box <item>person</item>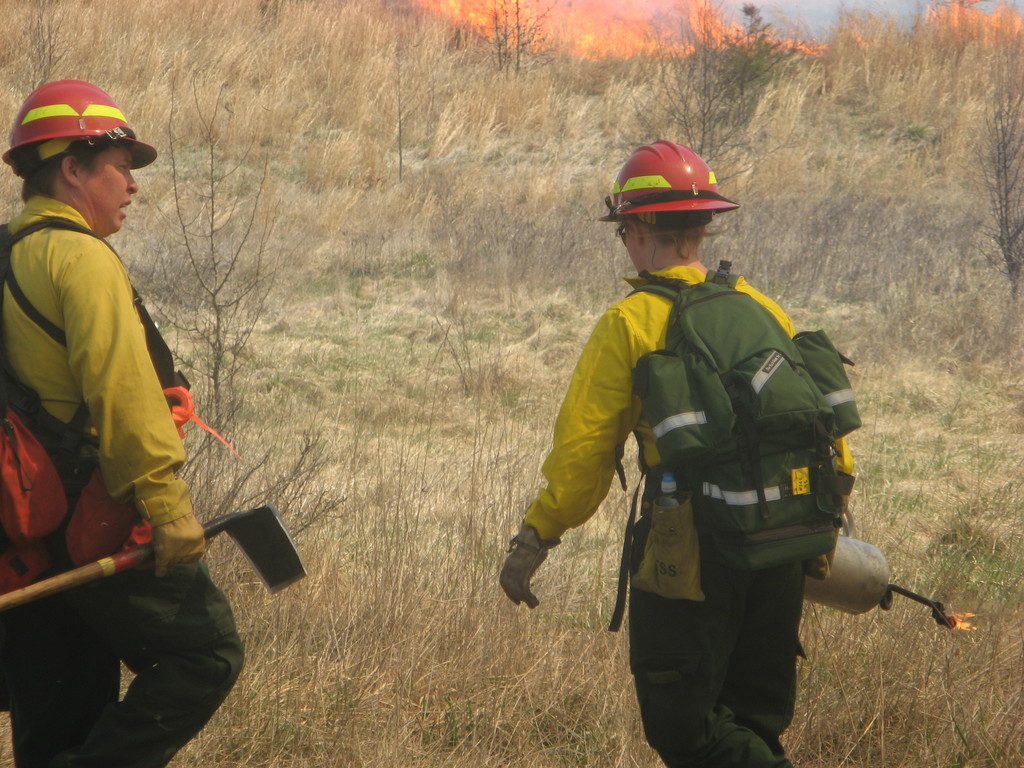
537 173 892 721
